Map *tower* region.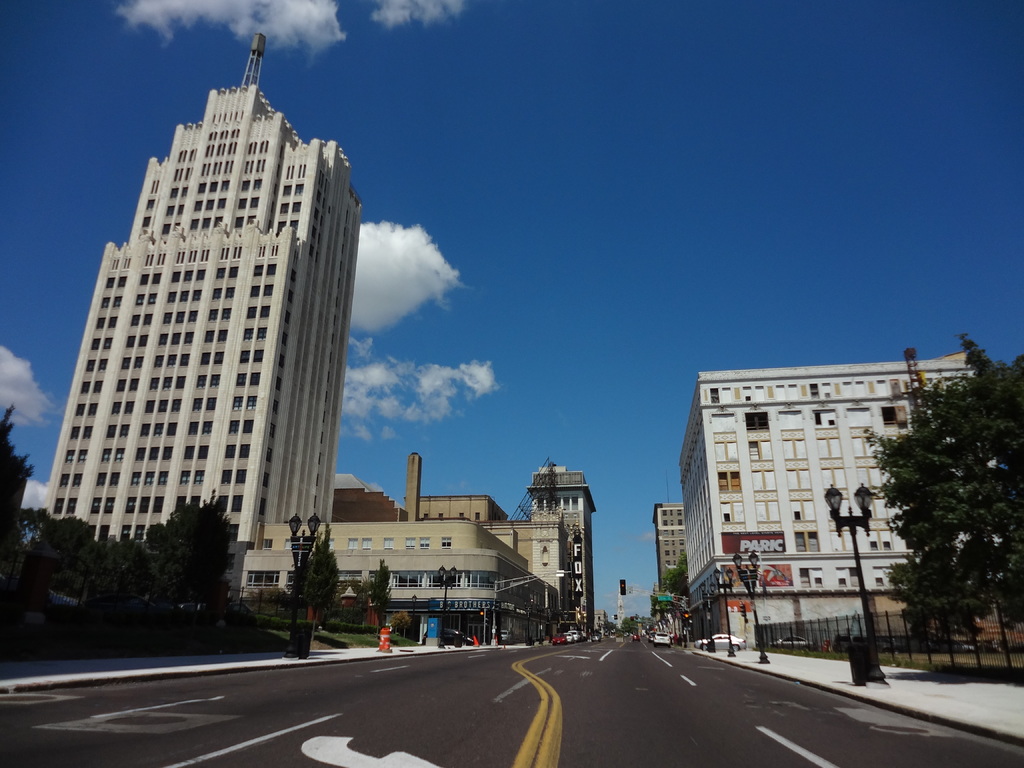
Mapped to <box>653,498,689,616</box>.
